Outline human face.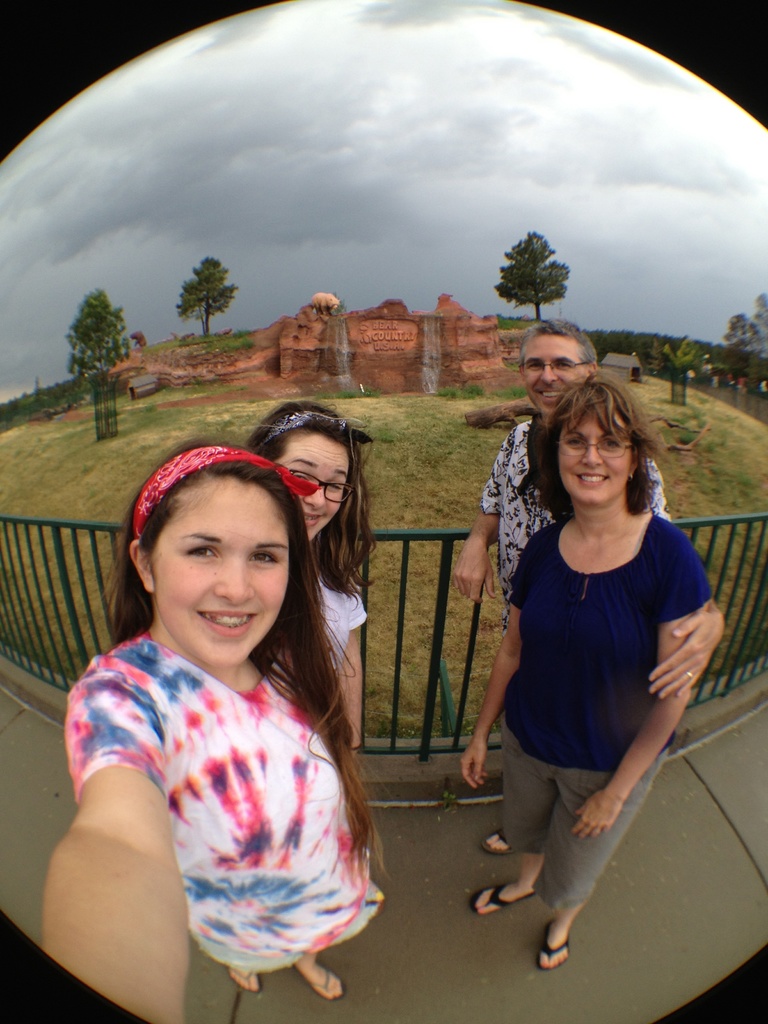
Outline: region(148, 472, 292, 666).
